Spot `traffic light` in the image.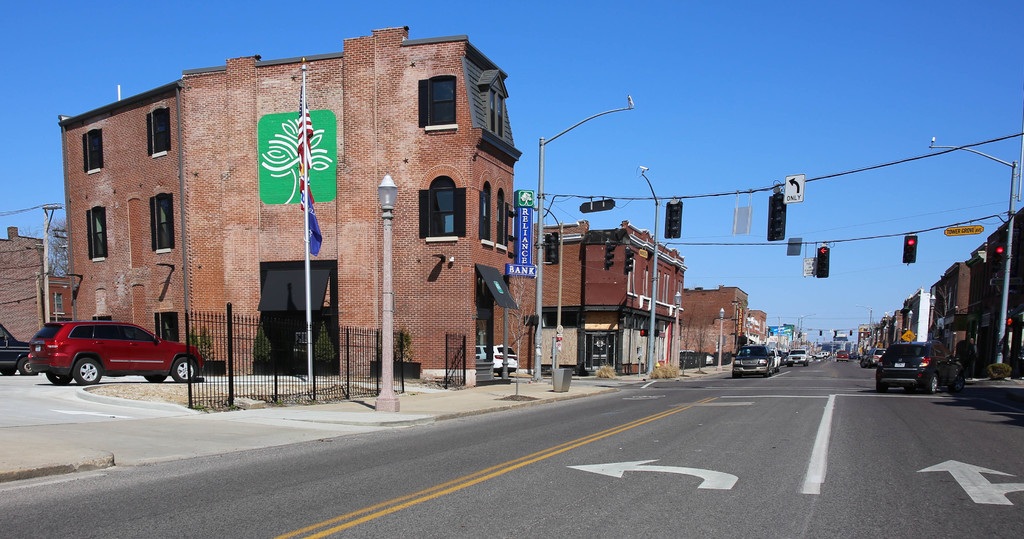
`traffic light` found at (1007,317,1021,332).
